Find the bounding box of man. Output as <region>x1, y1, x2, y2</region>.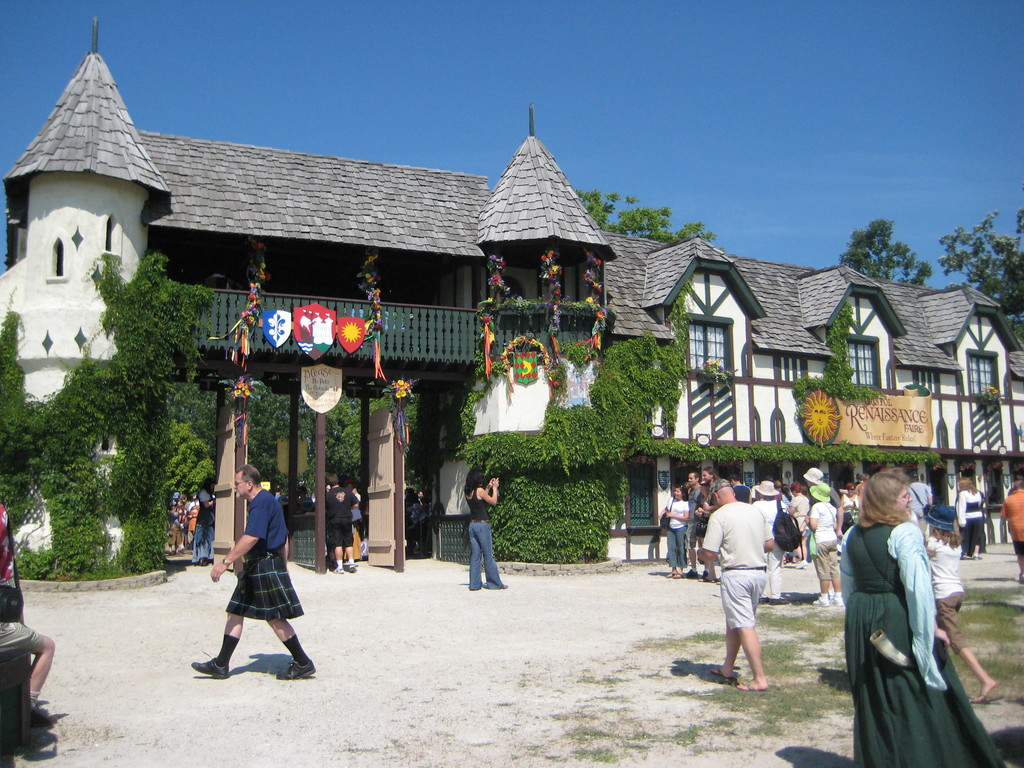
<region>274, 484, 285, 500</region>.
